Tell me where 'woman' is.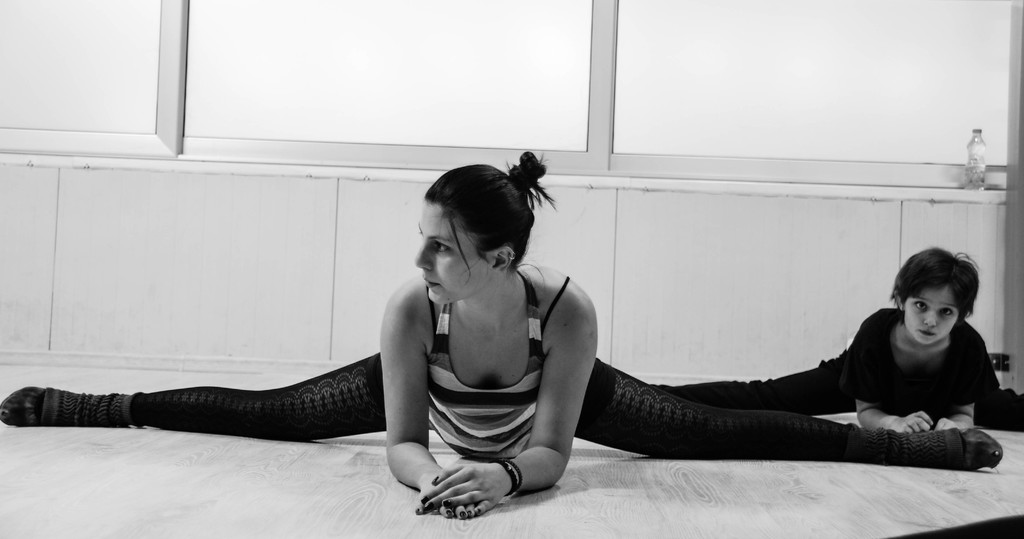
'woman' is at bbox(3, 149, 1000, 517).
